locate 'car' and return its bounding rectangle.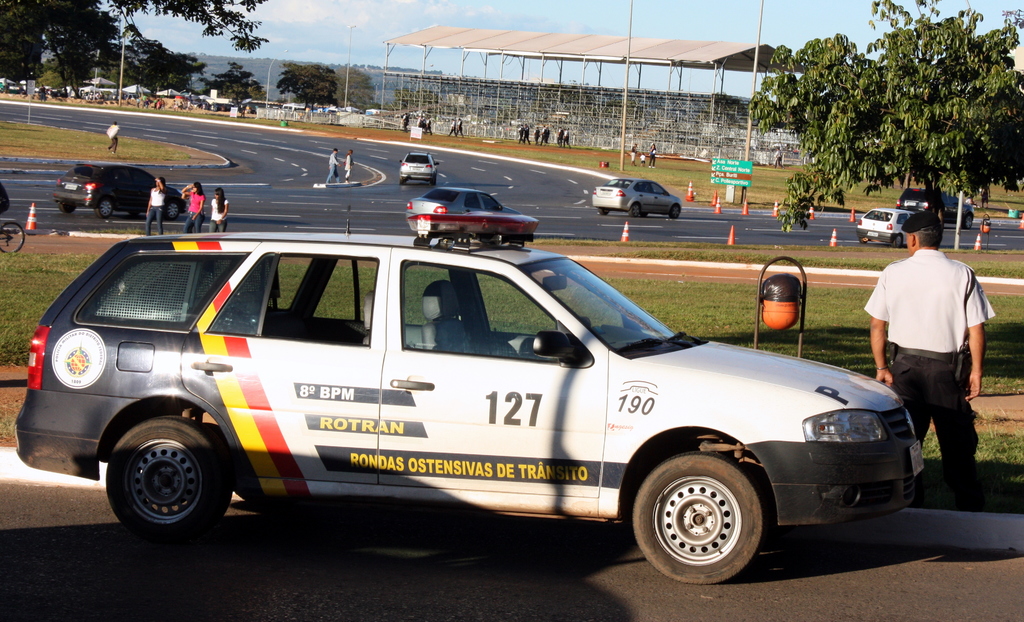
(left=53, top=163, right=189, bottom=222).
